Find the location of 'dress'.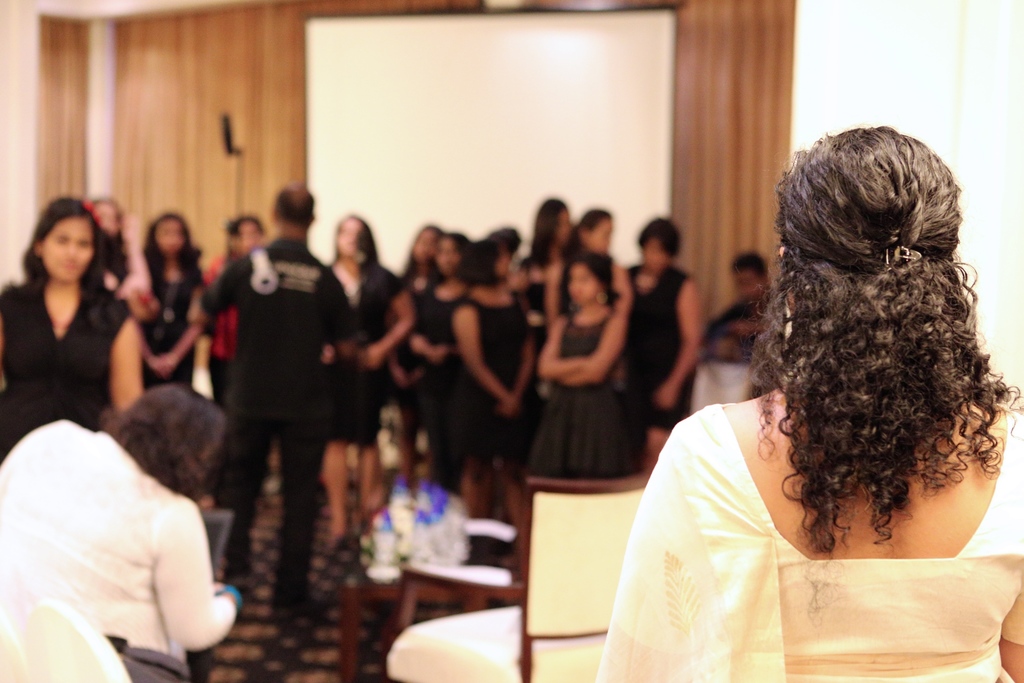
Location: 556 254 617 327.
